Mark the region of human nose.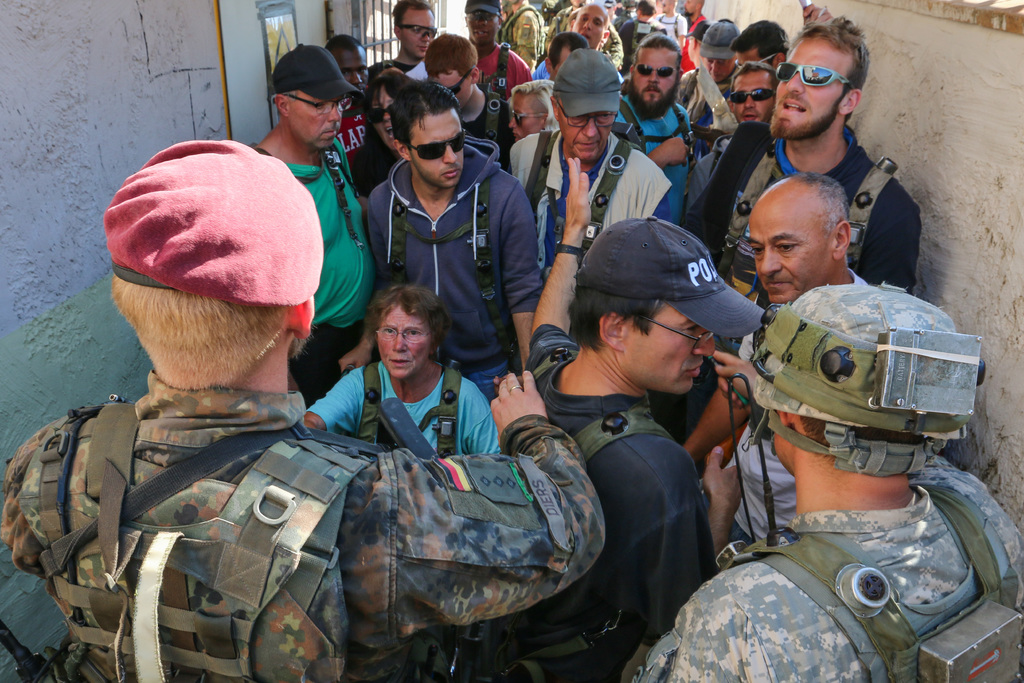
Region: [444, 146, 459, 161].
